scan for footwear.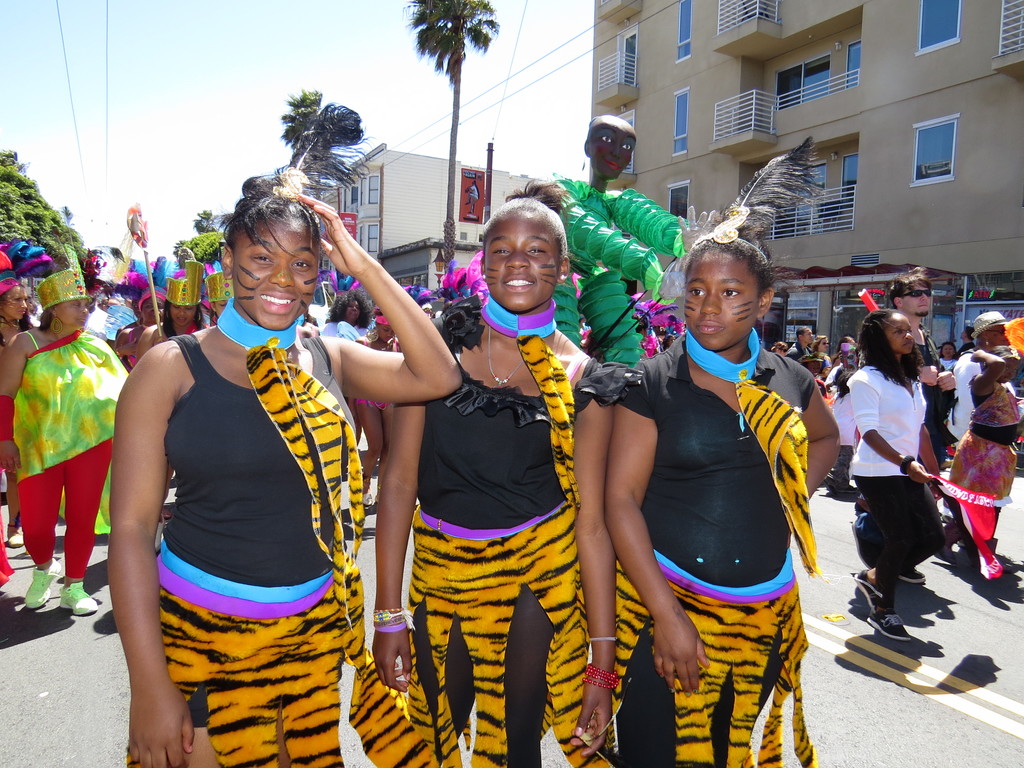
Scan result: pyautogui.locateOnScreen(852, 565, 881, 612).
